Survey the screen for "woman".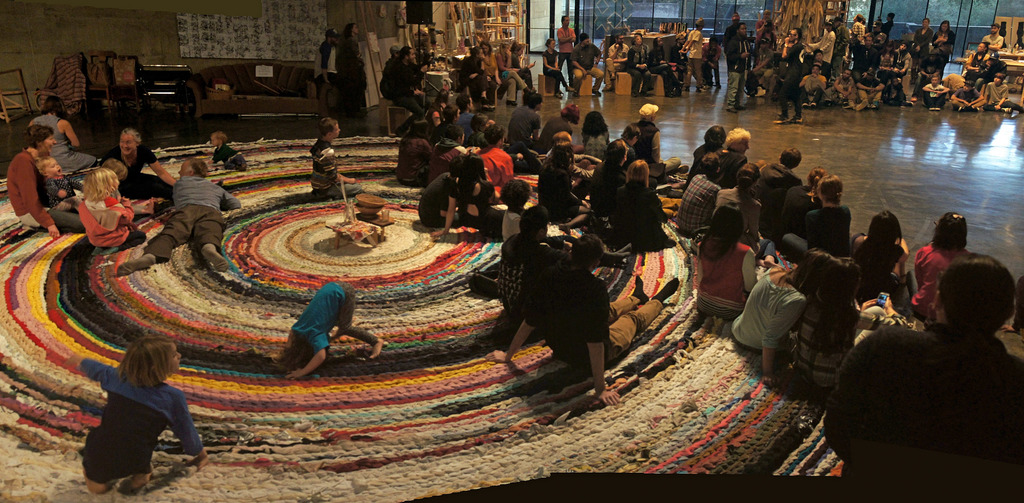
Survey found: bbox=(785, 167, 828, 232).
